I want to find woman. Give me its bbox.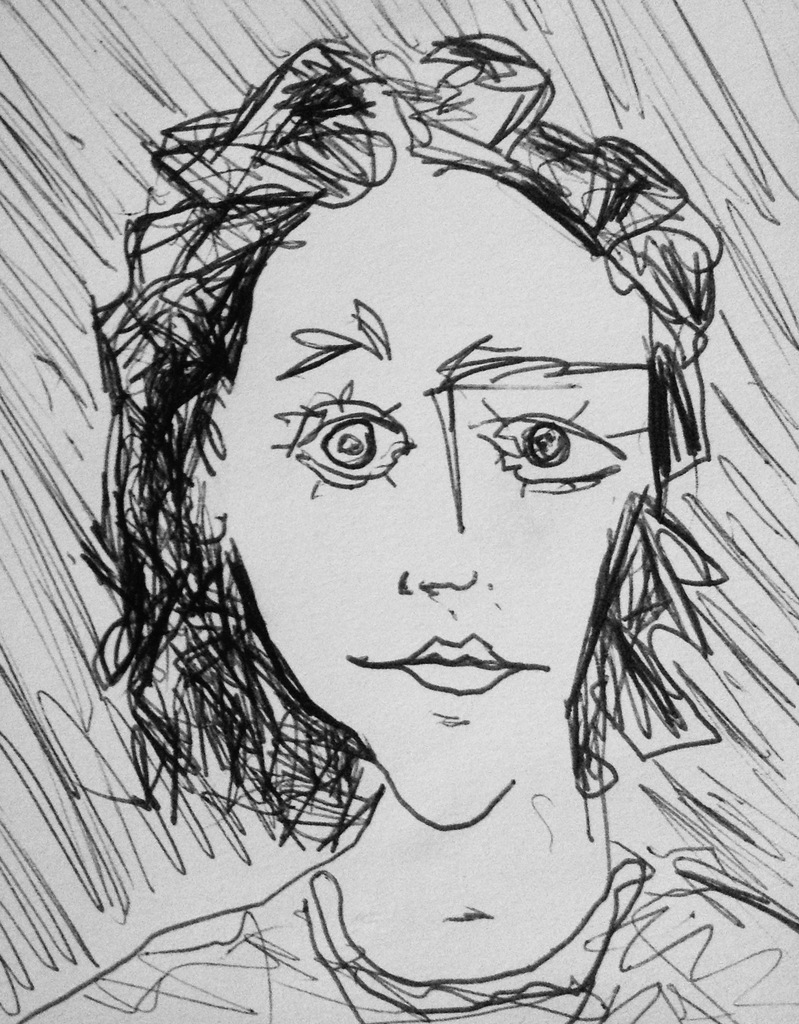
5 32 798 1022.
